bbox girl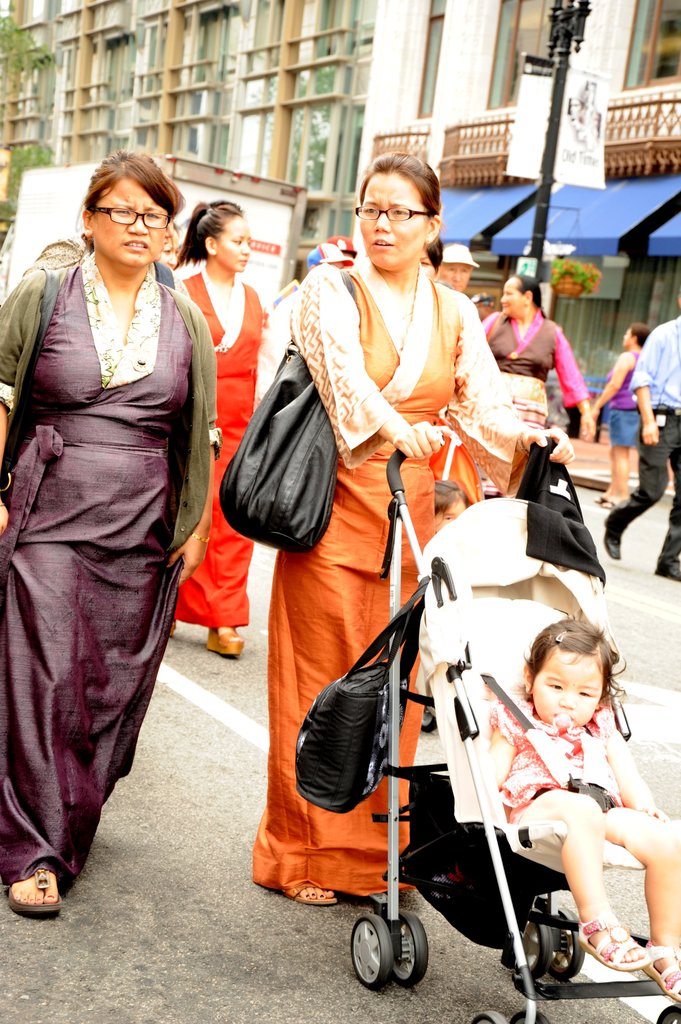
pyautogui.locateOnScreen(485, 611, 680, 1002)
